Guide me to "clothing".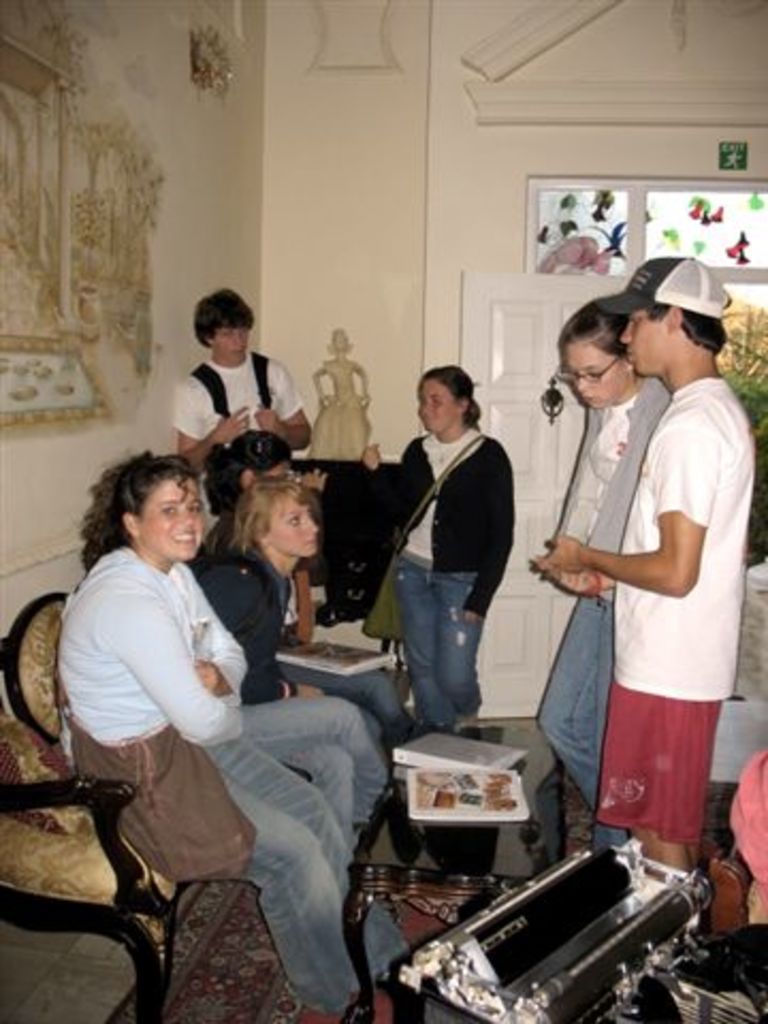
Guidance: 623,919,766,1022.
